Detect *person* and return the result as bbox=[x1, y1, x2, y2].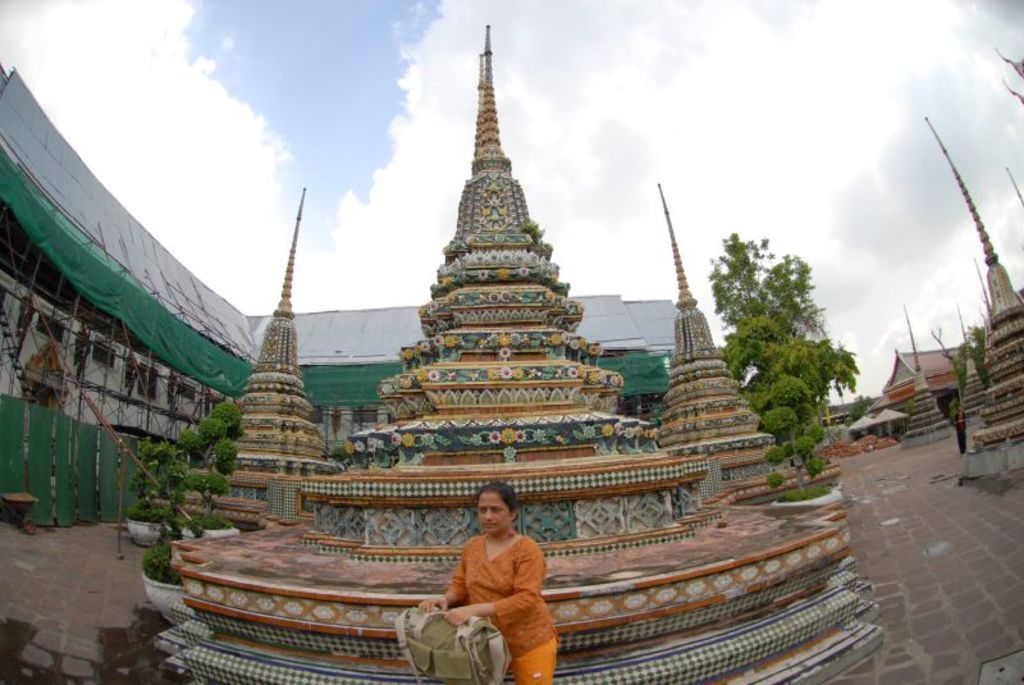
bbox=[435, 492, 557, 673].
